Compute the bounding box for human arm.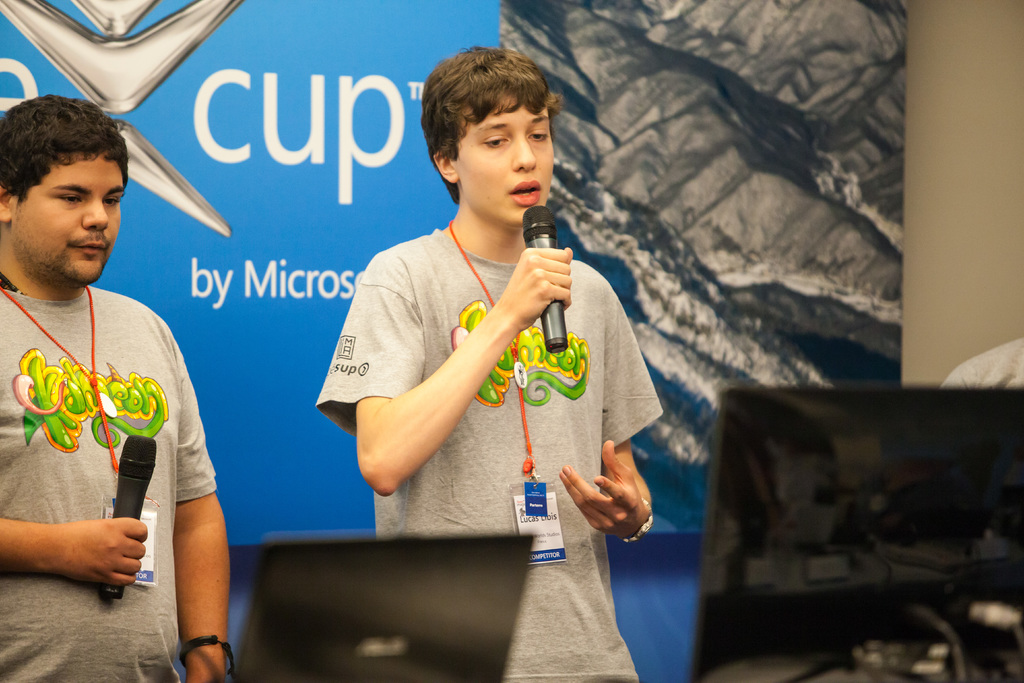
detection(175, 341, 234, 682).
